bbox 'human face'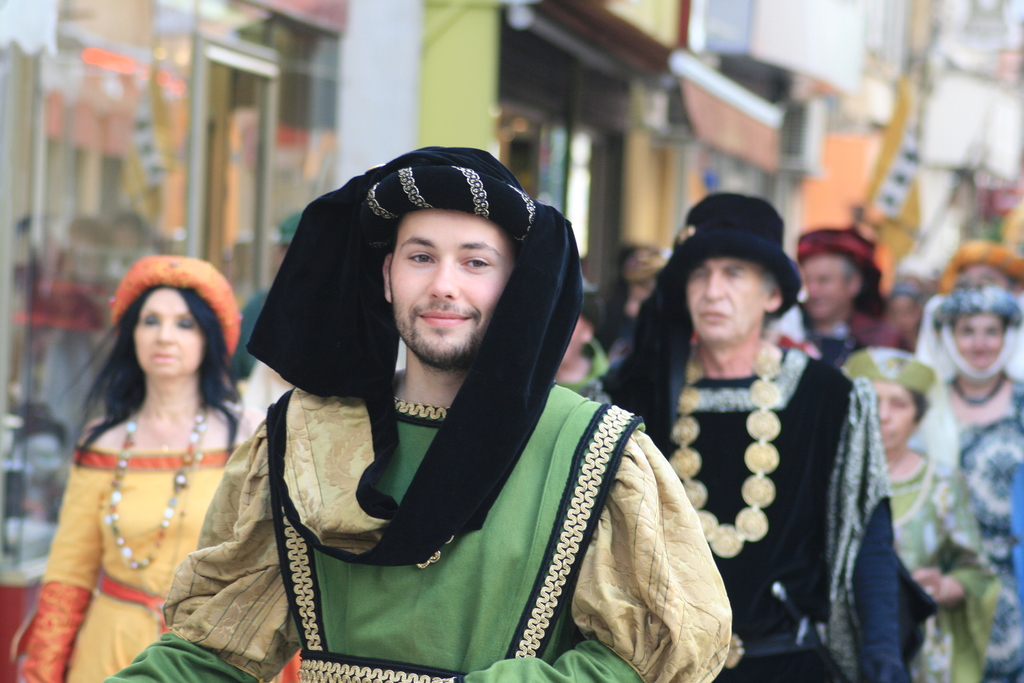
locate(383, 208, 524, 368)
